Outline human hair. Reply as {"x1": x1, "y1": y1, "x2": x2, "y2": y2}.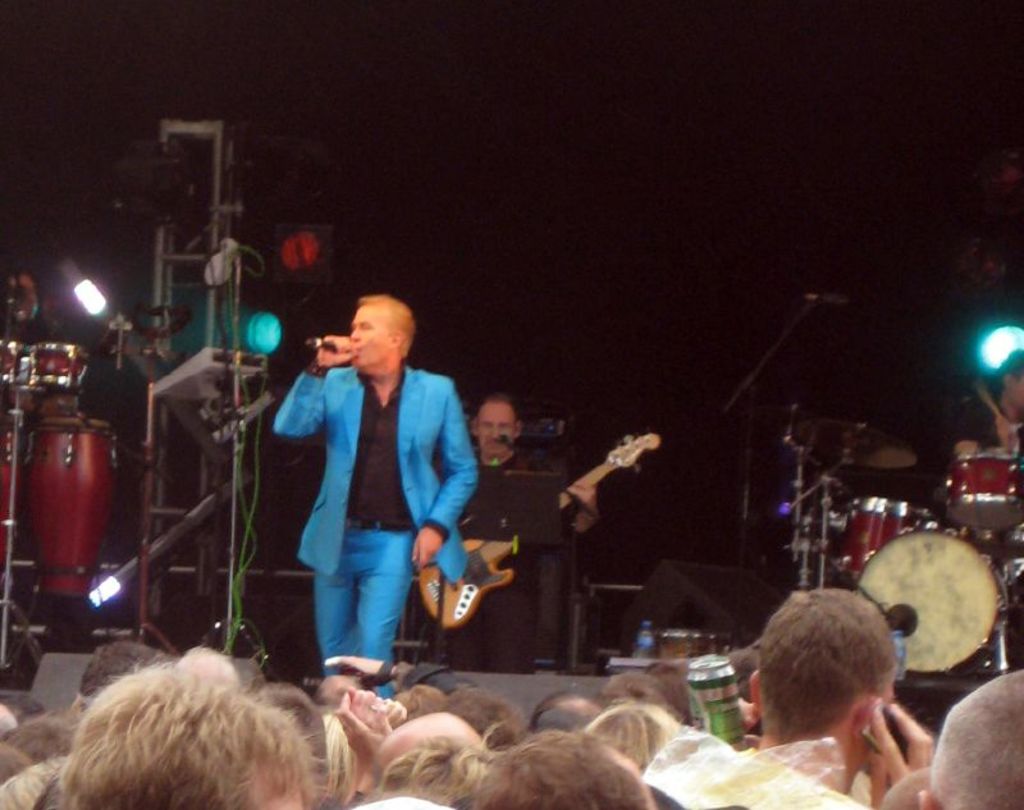
{"x1": 0, "y1": 699, "x2": 19, "y2": 740}.
